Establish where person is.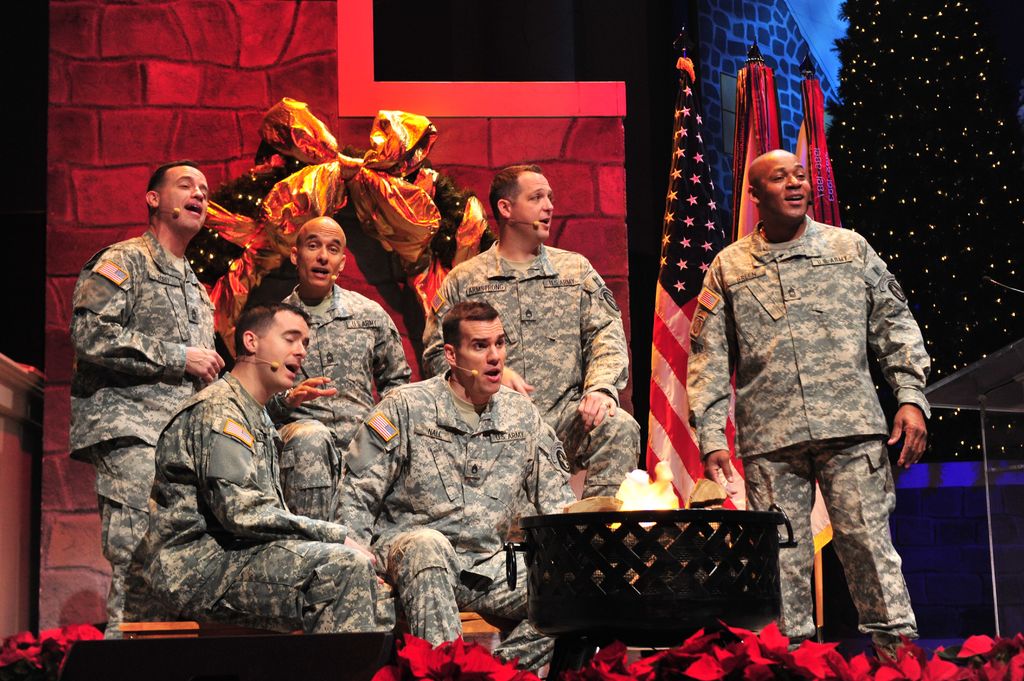
Established at 420/161/644/500.
